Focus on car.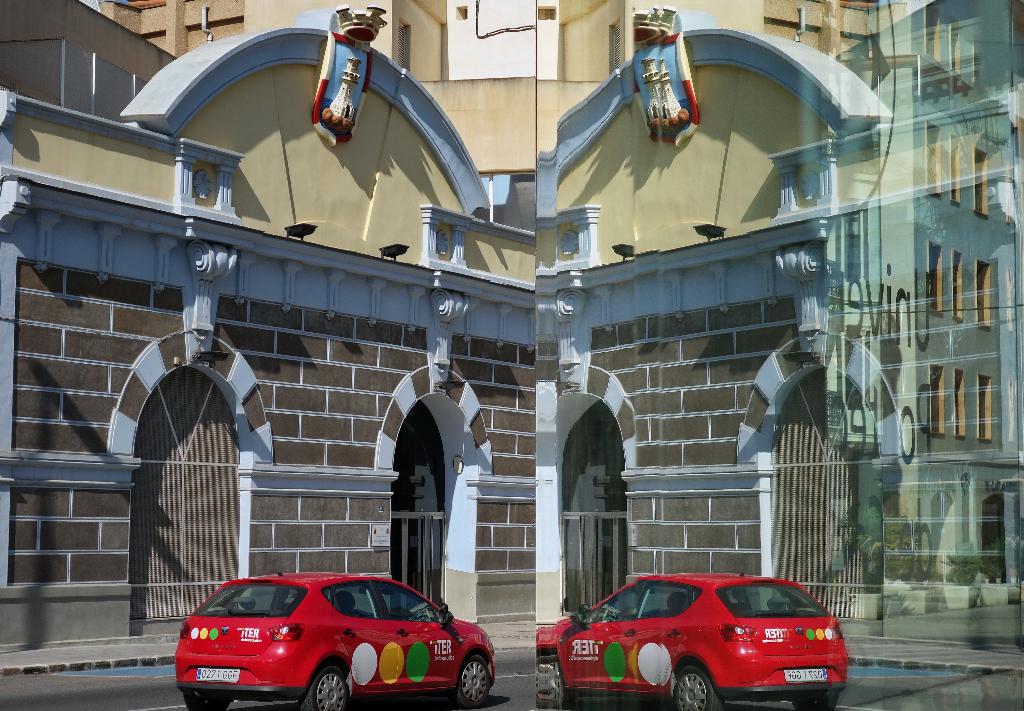
Focused at x1=172, y1=571, x2=493, y2=705.
